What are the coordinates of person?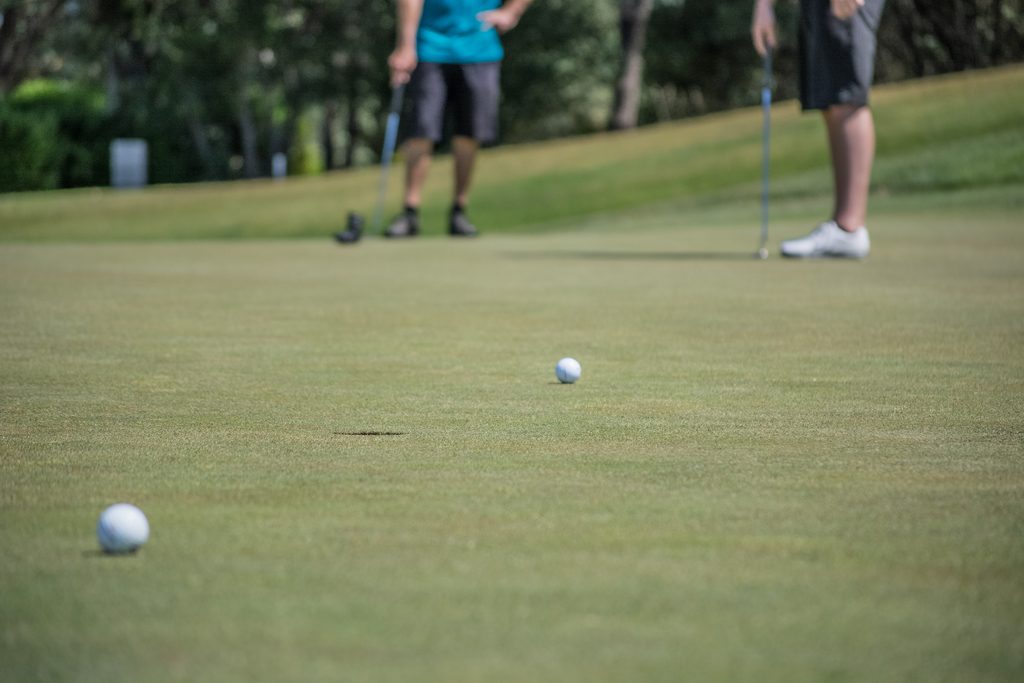
l=749, t=0, r=886, b=258.
